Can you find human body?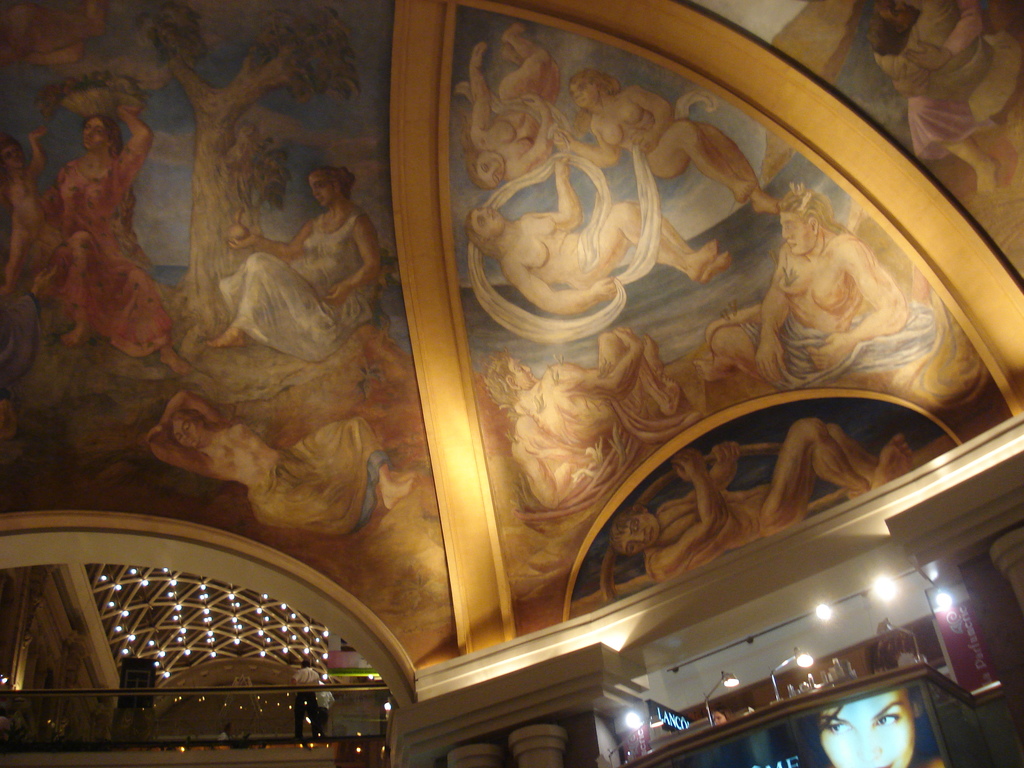
Yes, bounding box: left=4, top=122, right=49, bottom=287.
